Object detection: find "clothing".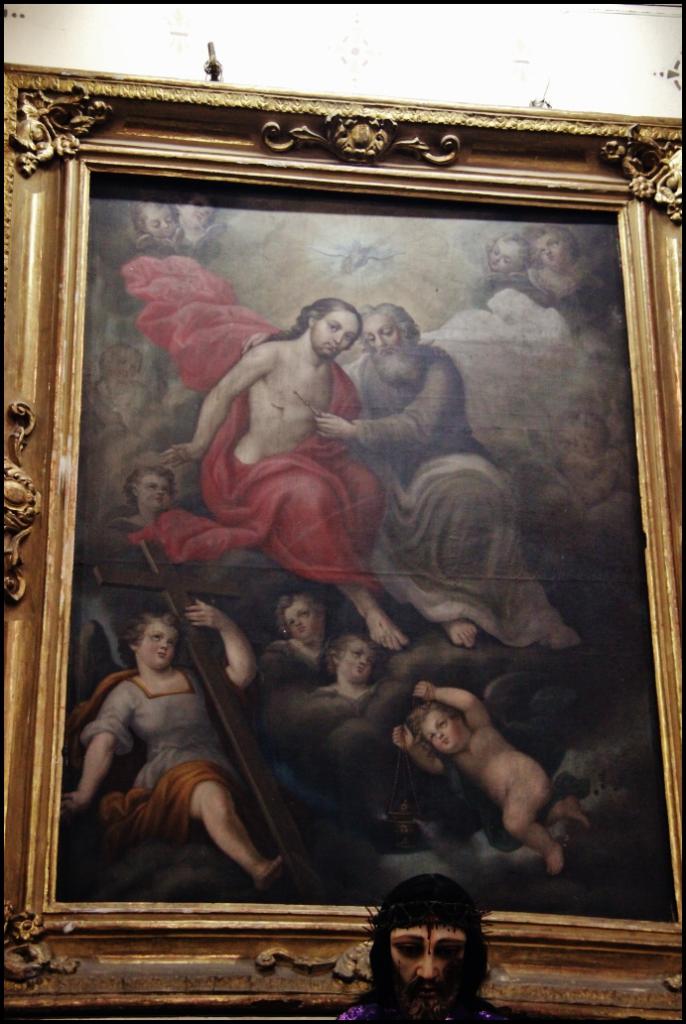
bbox(330, 343, 582, 644).
